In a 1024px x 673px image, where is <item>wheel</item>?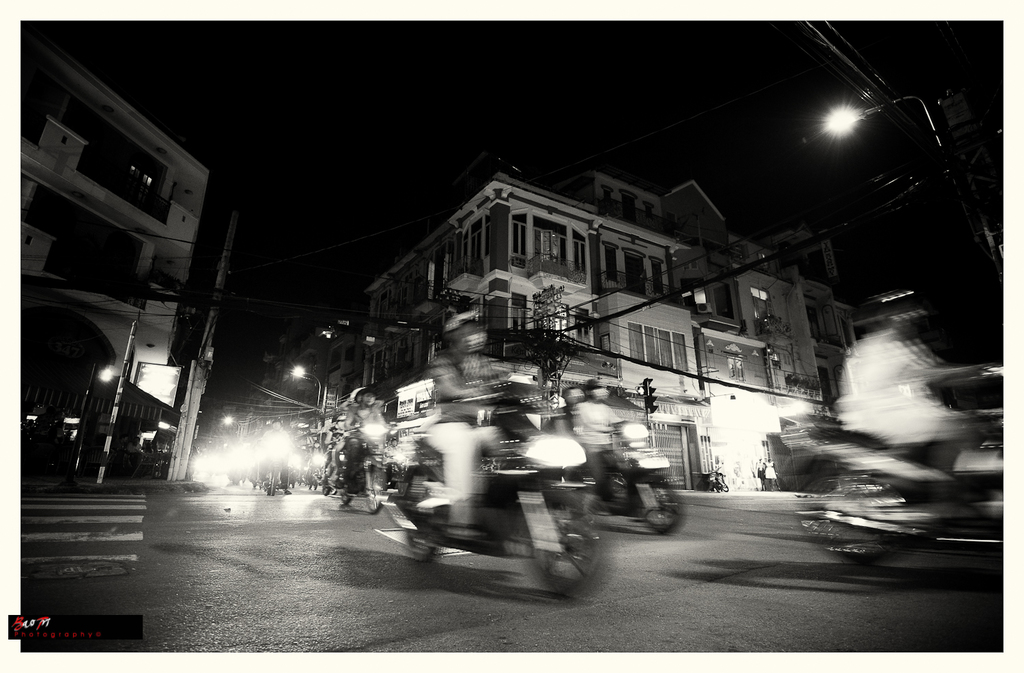
(left=360, top=465, right=384, bottom=513).
